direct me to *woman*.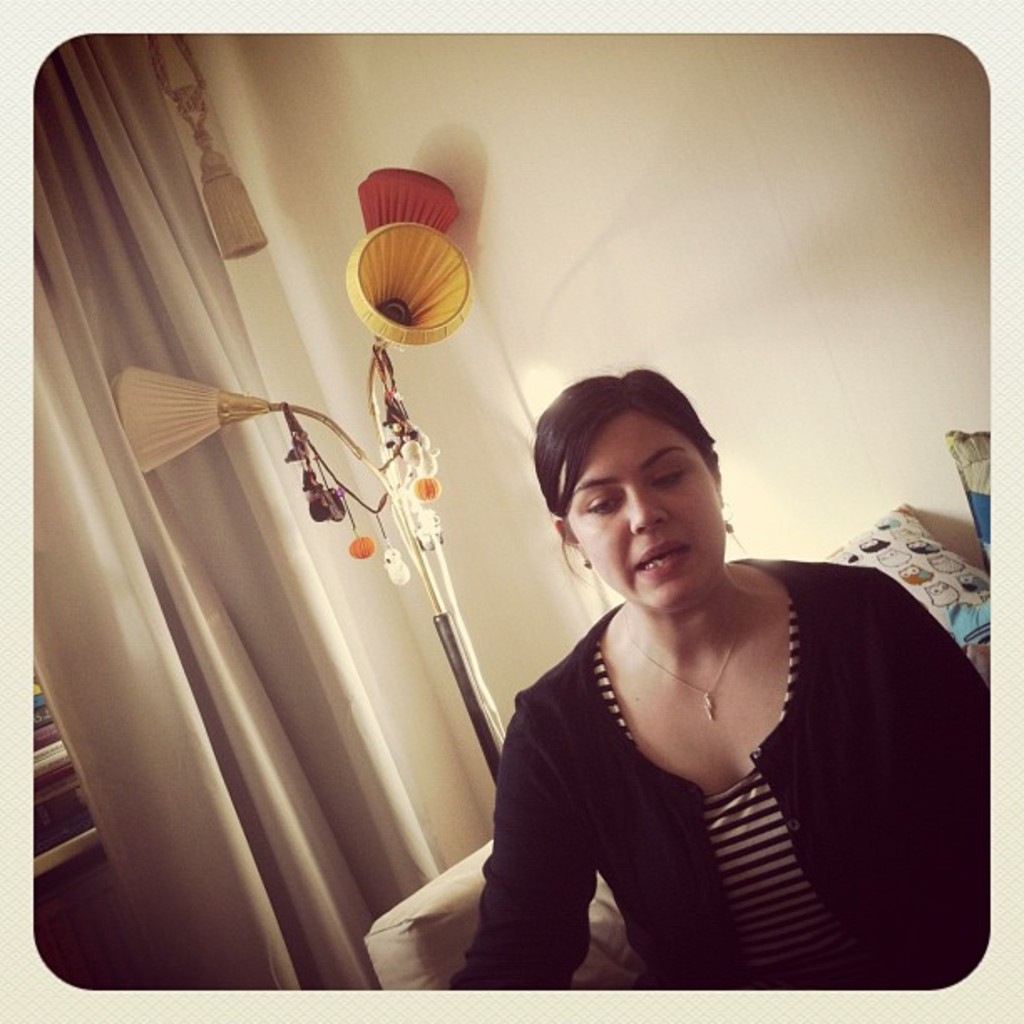
Direction: Rect(435, 333, 954, 1012).
